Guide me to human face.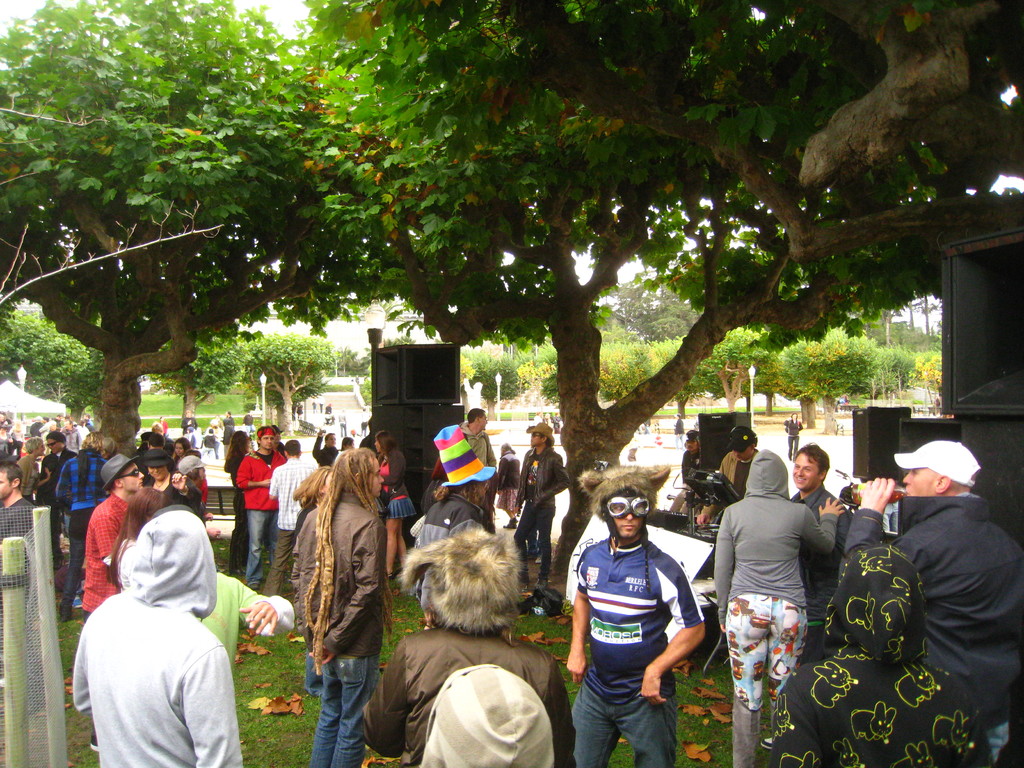
Guidance: <bbox>792, 454, 822, 488</bbox>.
